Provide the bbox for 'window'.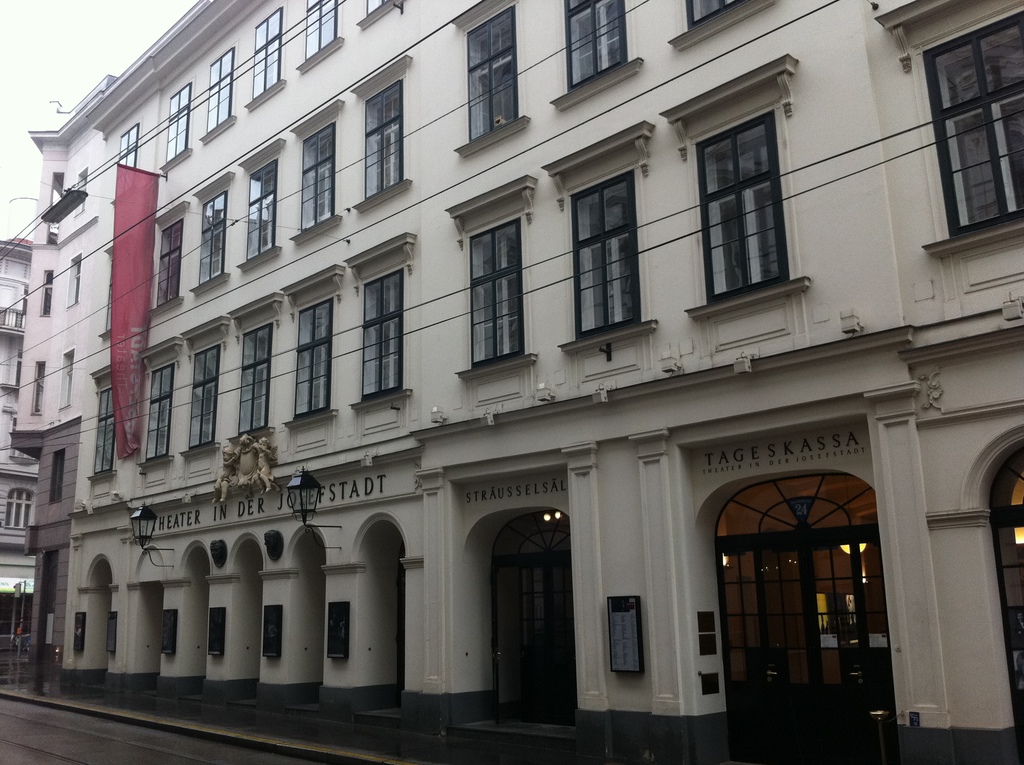
box(239, 138, 282, 265).
